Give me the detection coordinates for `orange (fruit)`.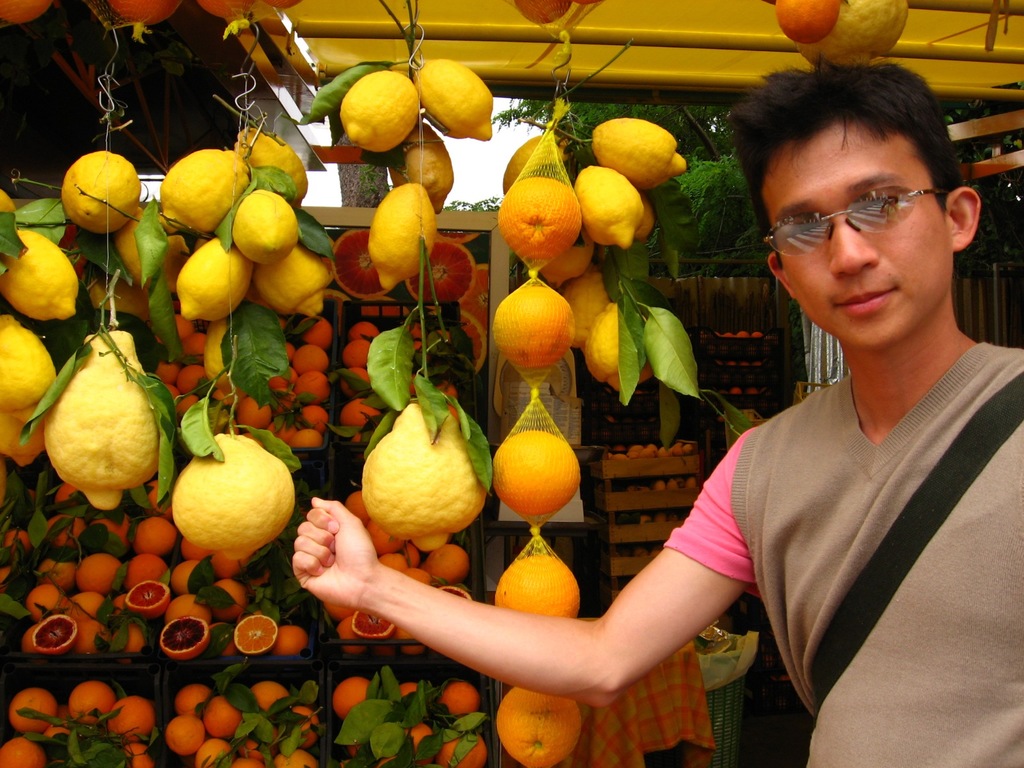
box(166, 715, 200, 762).
